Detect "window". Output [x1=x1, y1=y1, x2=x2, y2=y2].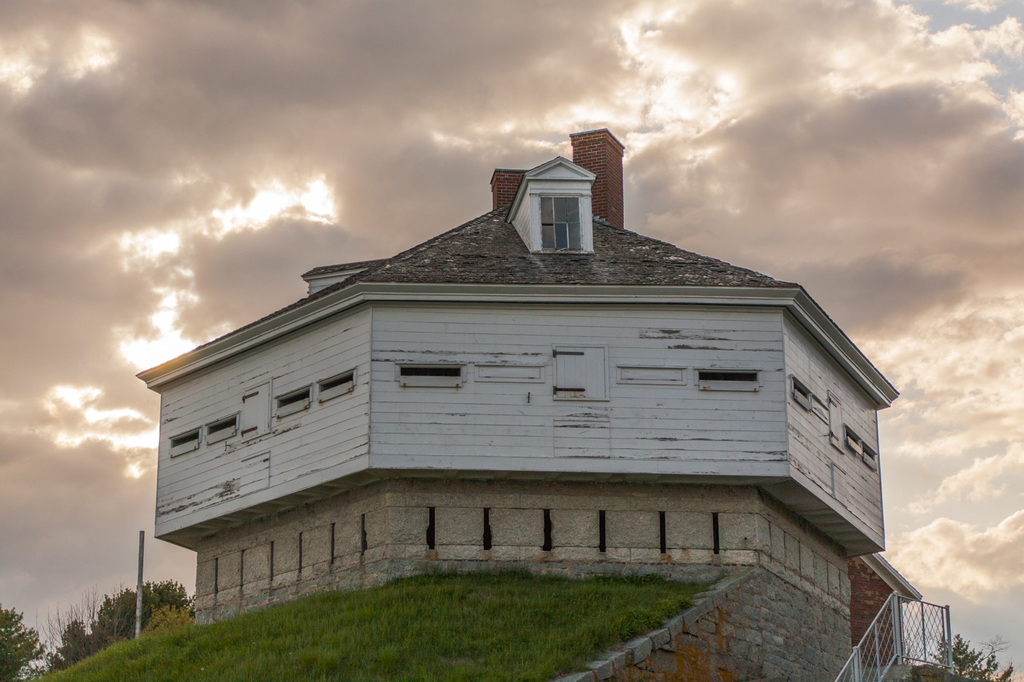
[x1=849, y1=431, x2=862, y2=447].
